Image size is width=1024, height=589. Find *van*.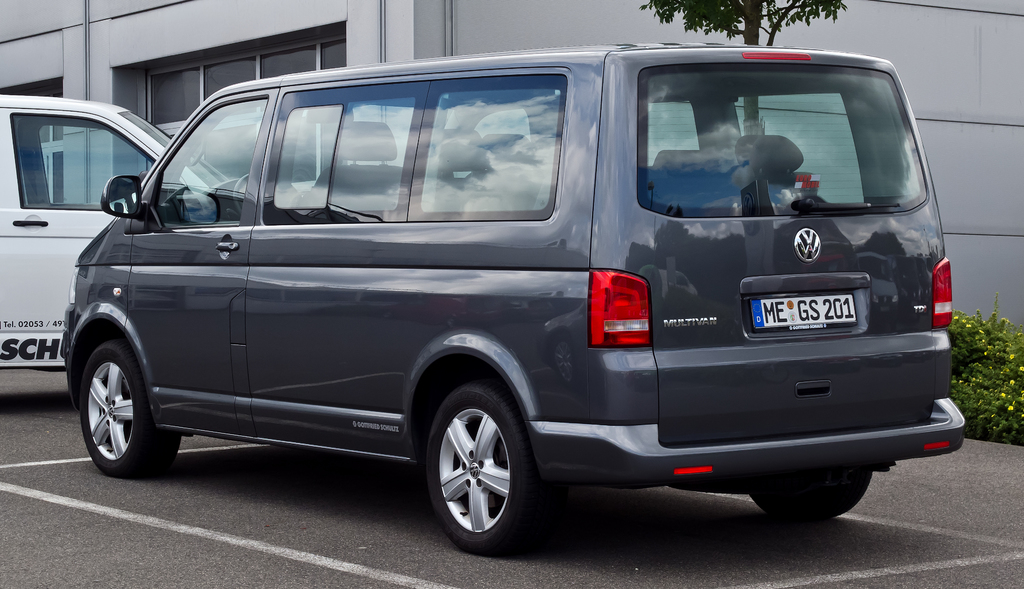
(59,39,965,558).
